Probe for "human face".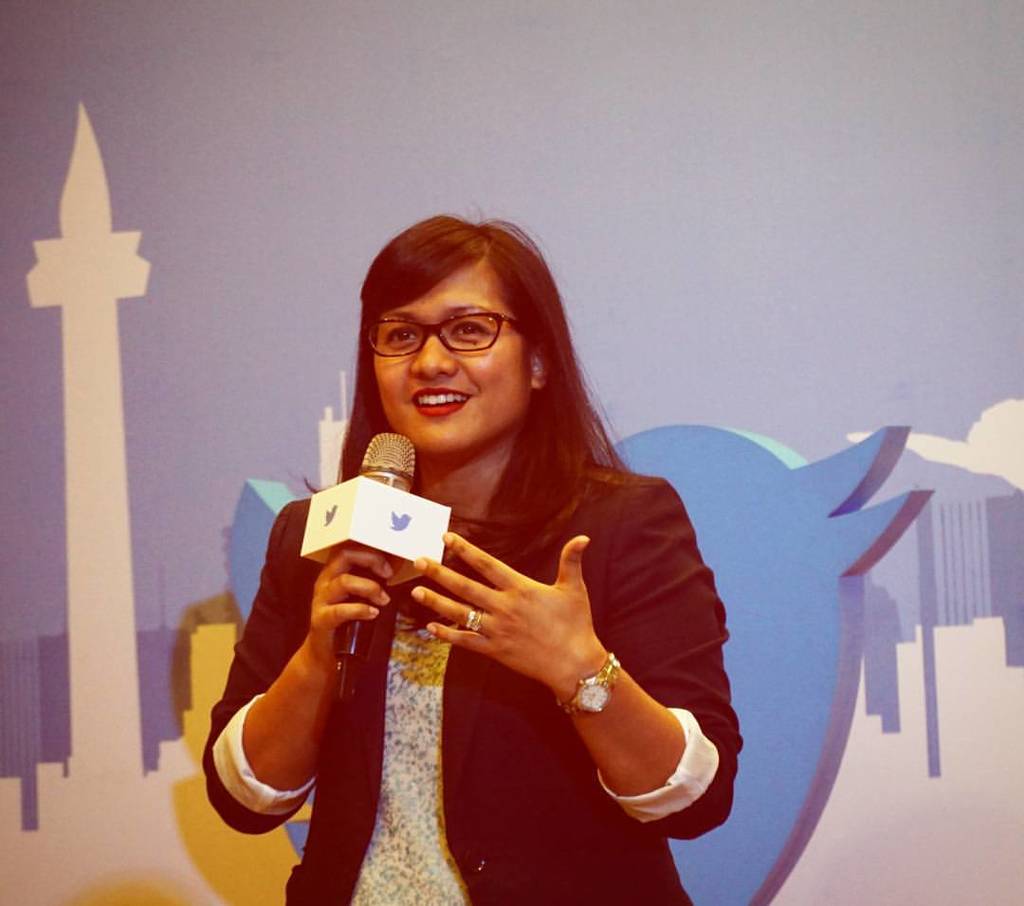
Probe result: [x1=372, y1=258, x2=536, y2=453].
